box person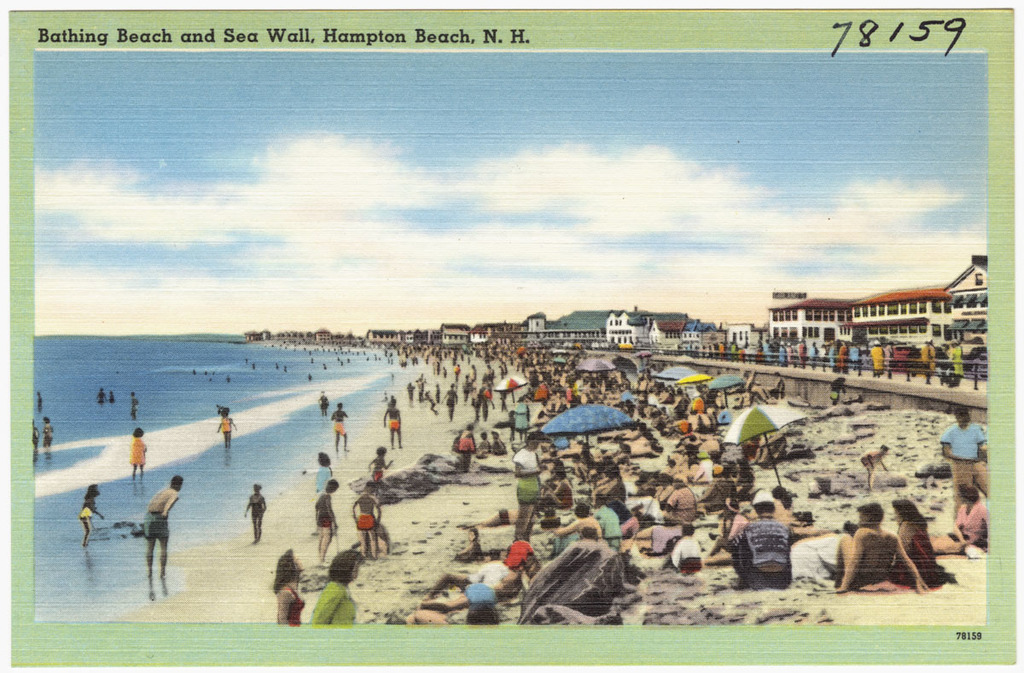
l=544, t=501, r=602, b=559
